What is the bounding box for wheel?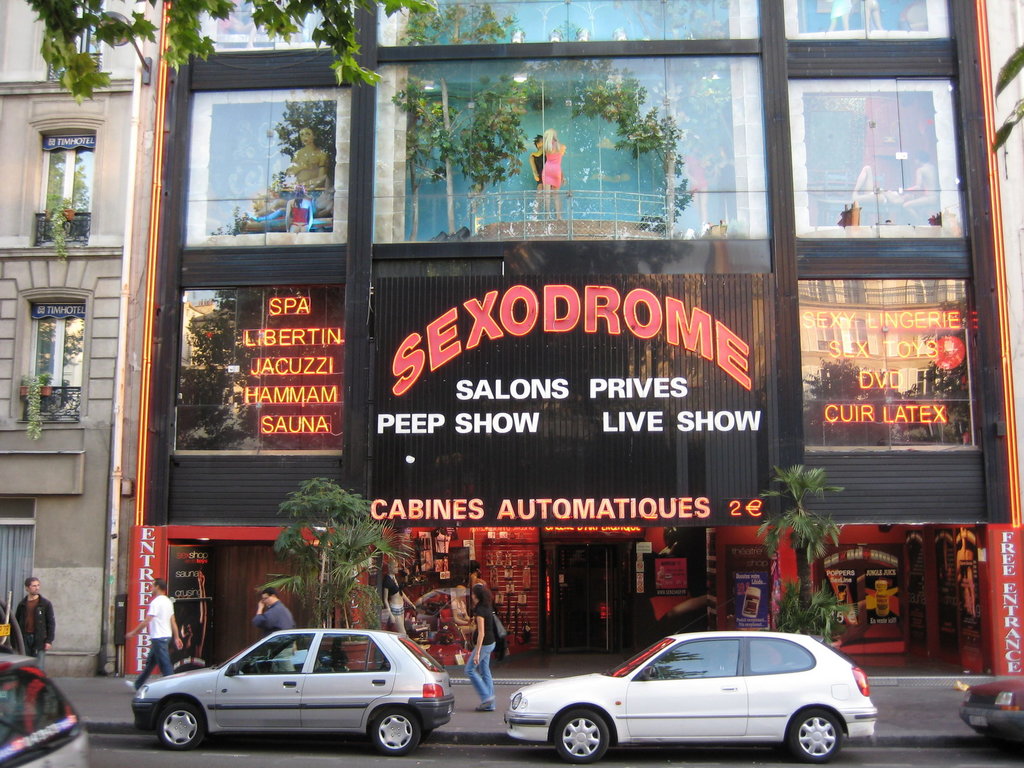
box(547, 701, 621, 761).
